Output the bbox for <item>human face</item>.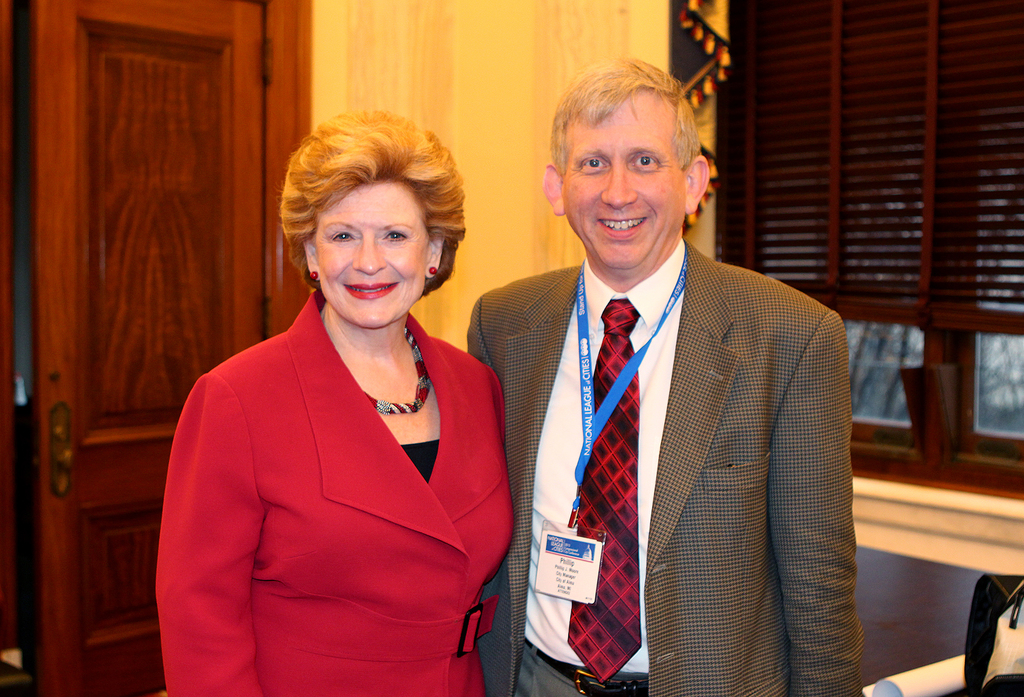
x1=567 y1=94 x2=687 y2=268.
